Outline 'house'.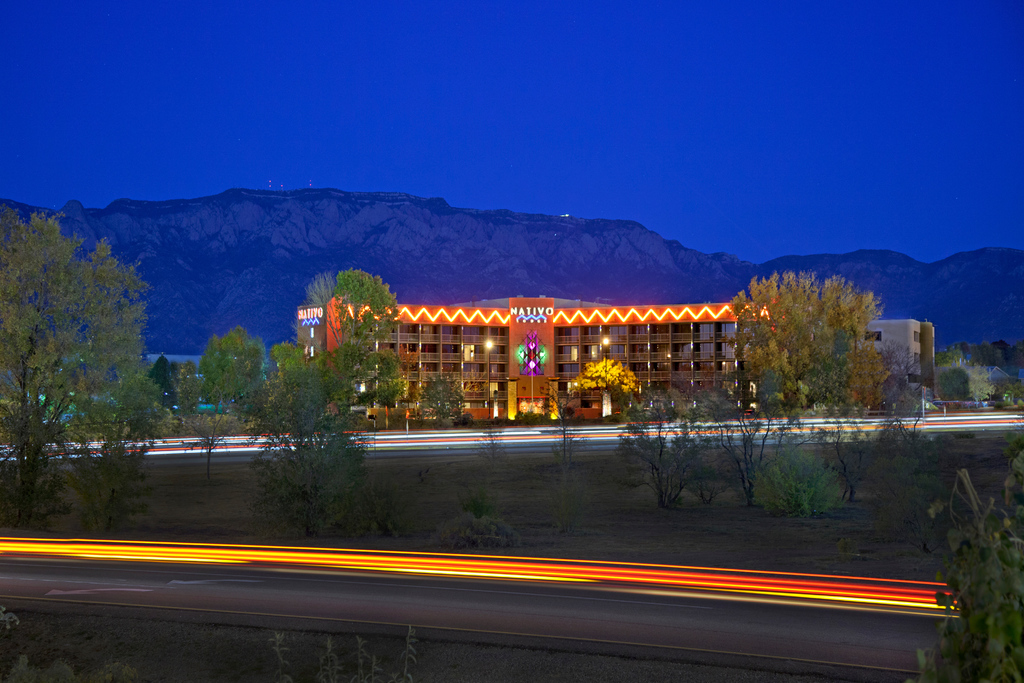
Outline: (x1=290, y1=291, x2=808, y2=429).
